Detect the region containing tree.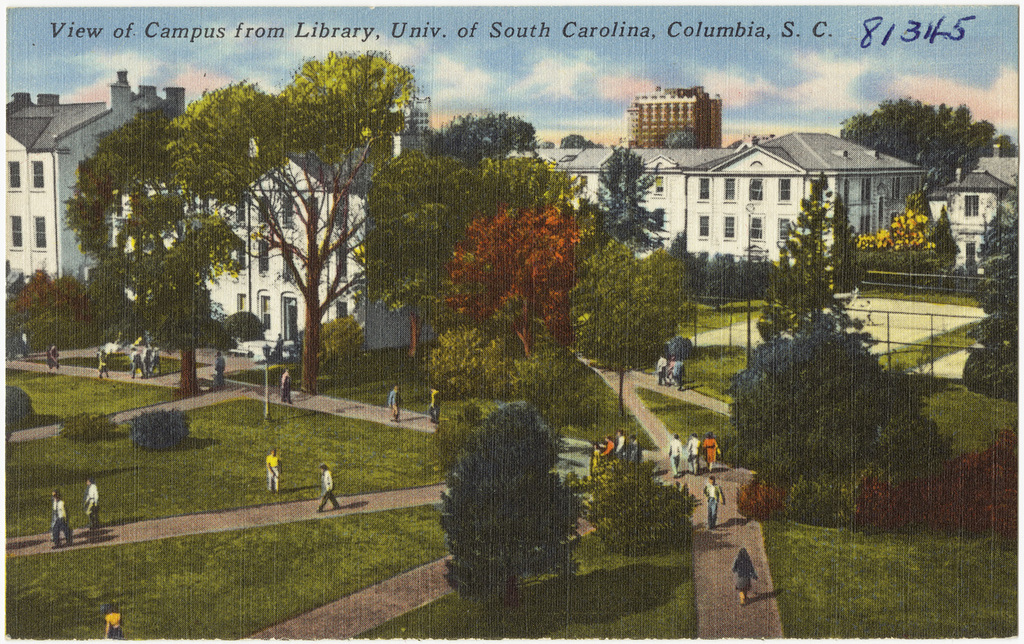
(426,206,595,374).
